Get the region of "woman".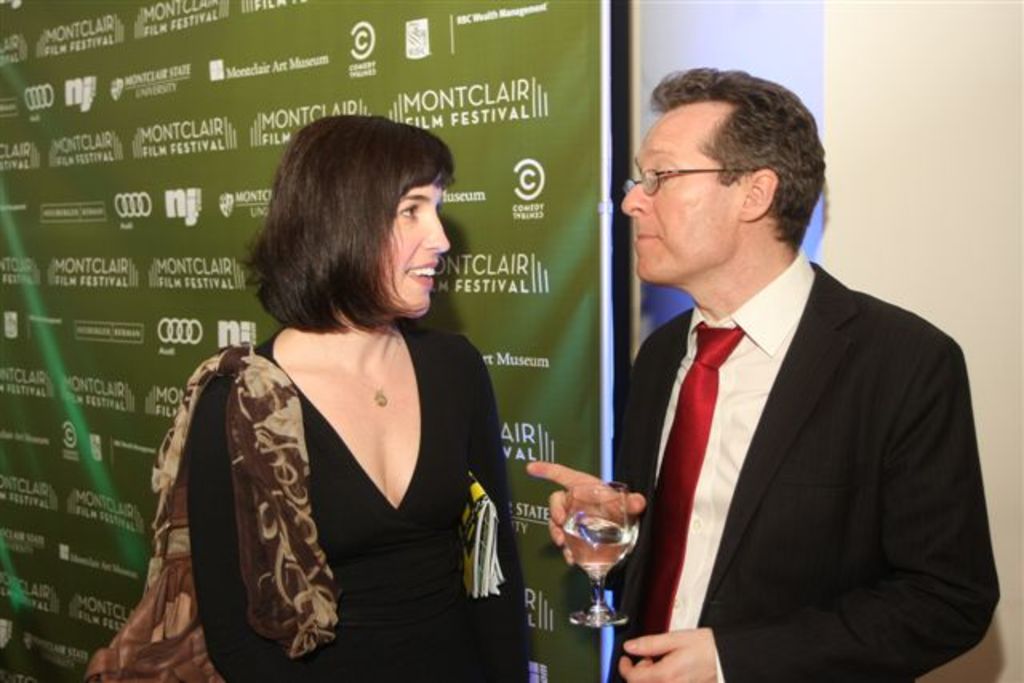
[160,131,550,672].
